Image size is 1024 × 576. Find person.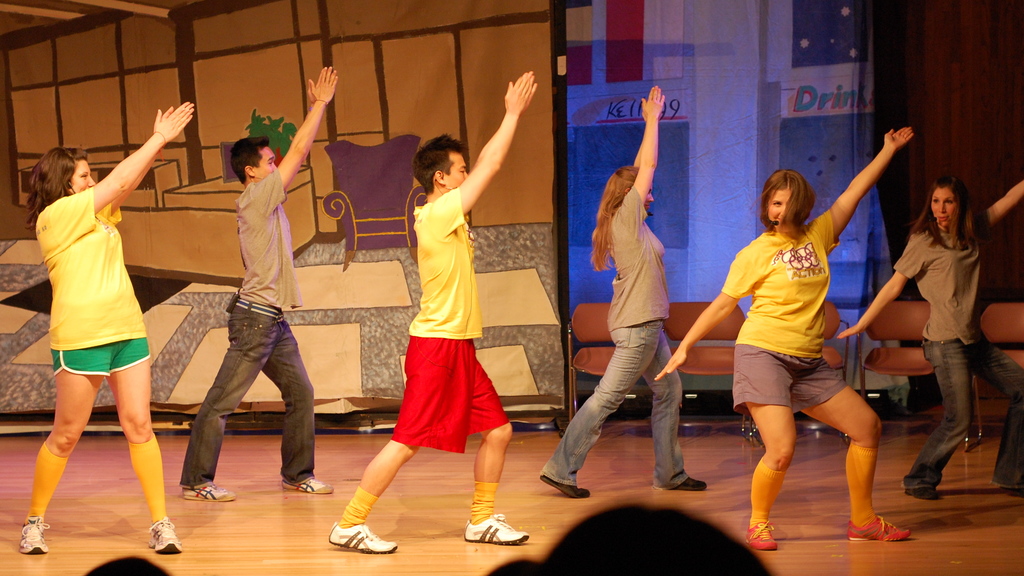
pyautogui.locateOnScreen(492, 557, 539, 575).
